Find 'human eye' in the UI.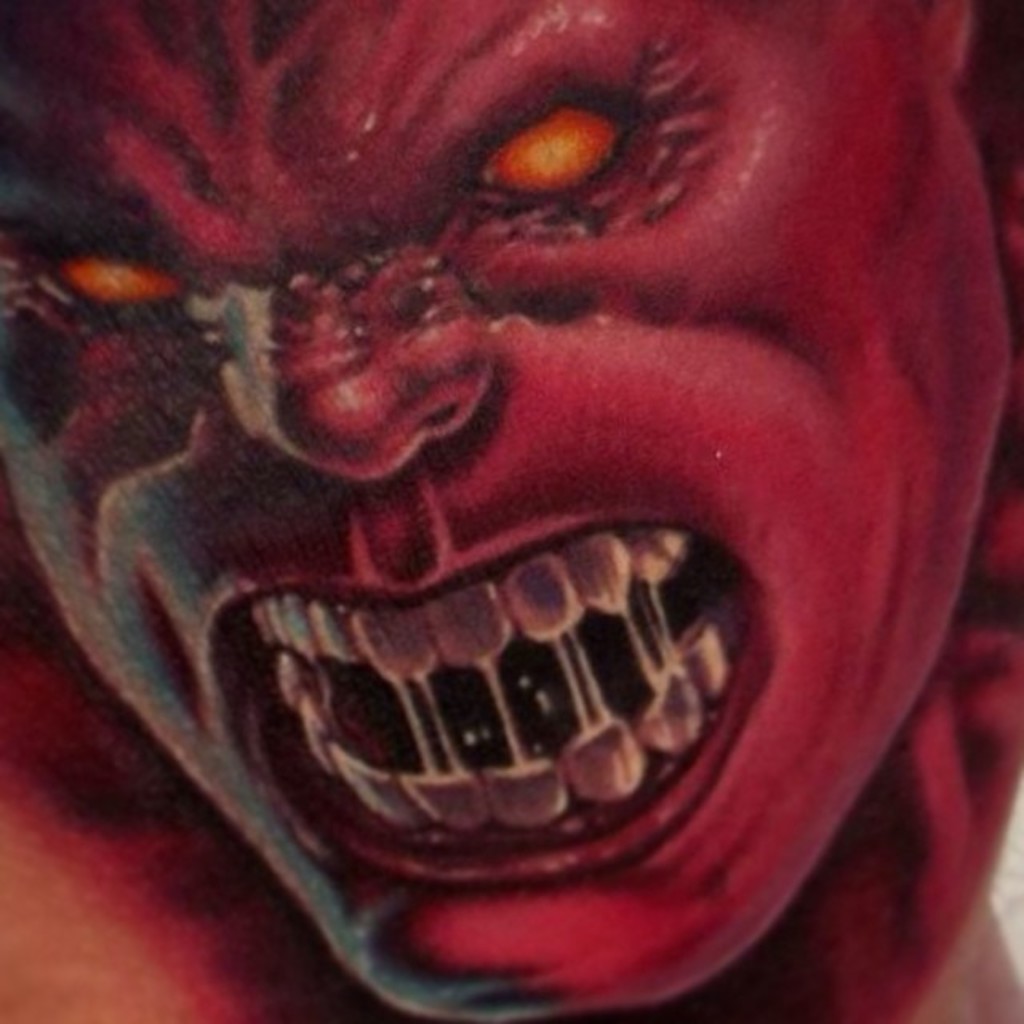
UI element at (left=10, top=229, right=189, bottom=341).
